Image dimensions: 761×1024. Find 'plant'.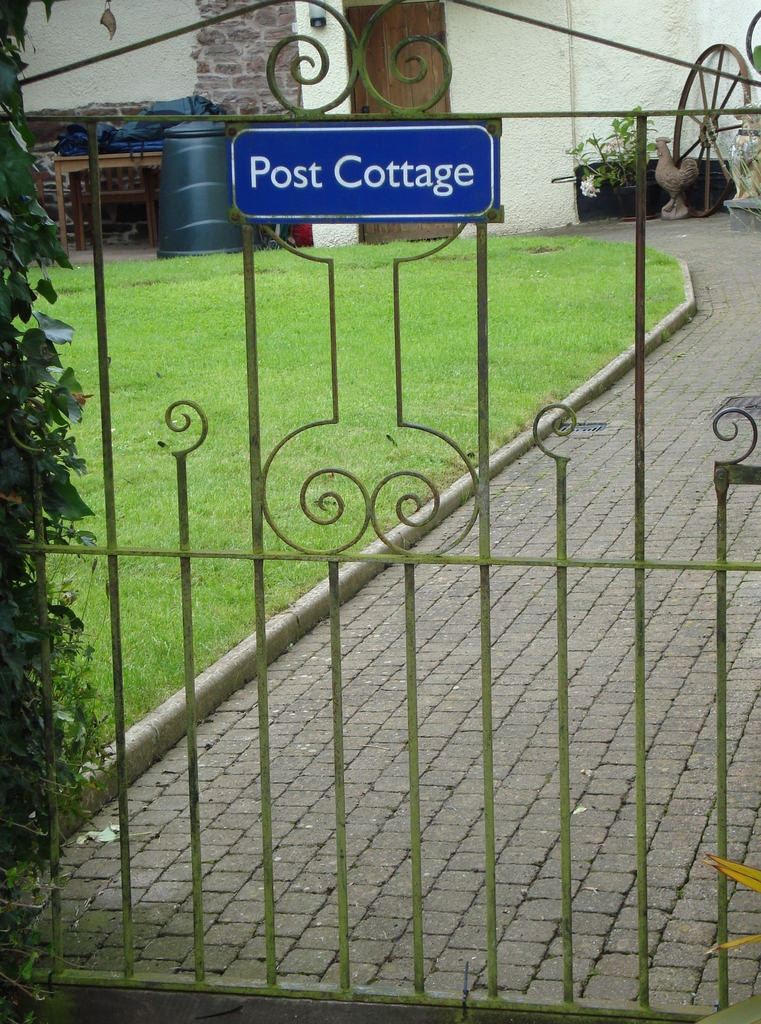
0/3/115/1023.
